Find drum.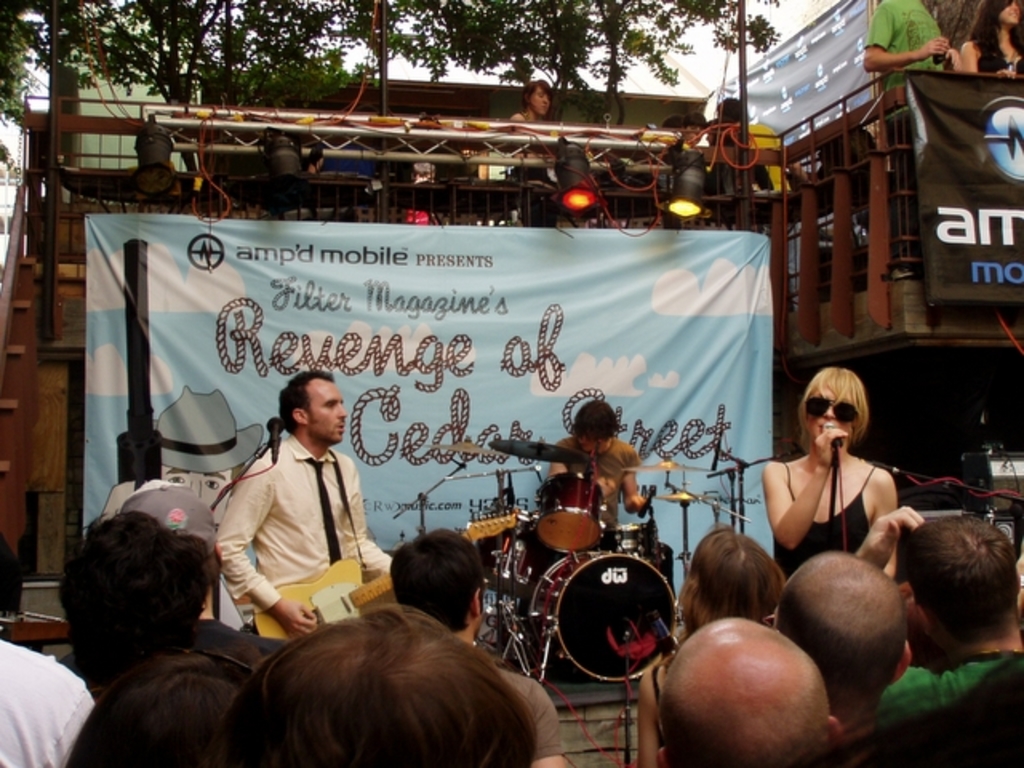
BBox(533, 474, 602, 552).
